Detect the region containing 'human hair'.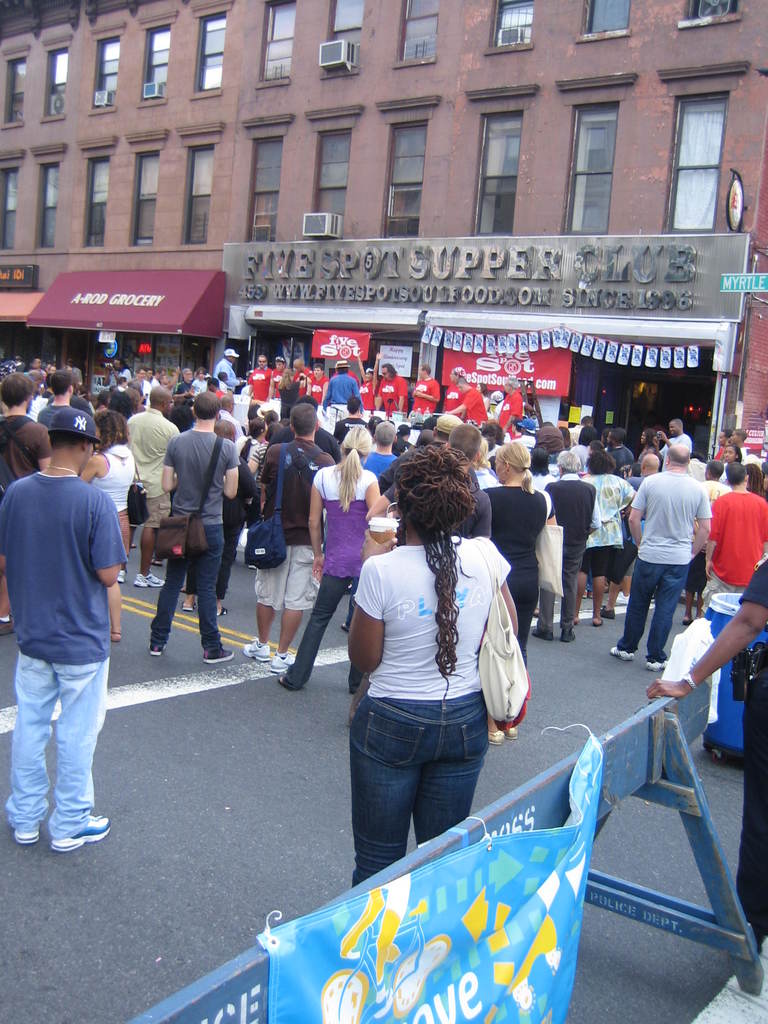
662:445:689:465.
